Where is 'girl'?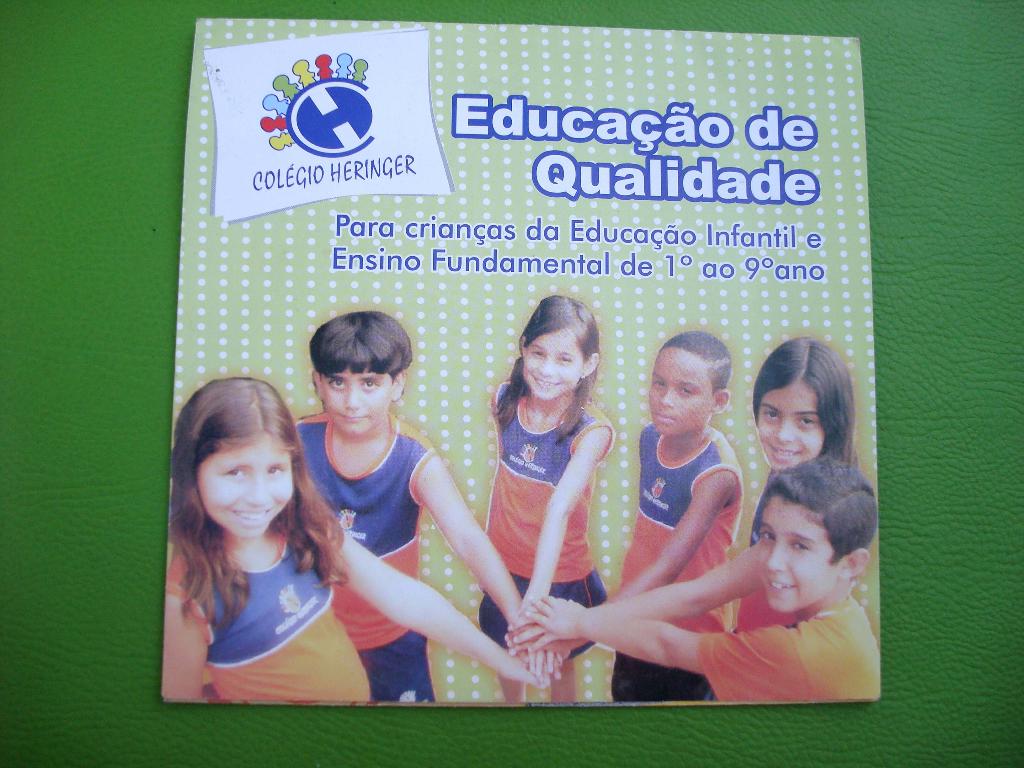
bbox(477, 294, 614, 700).
